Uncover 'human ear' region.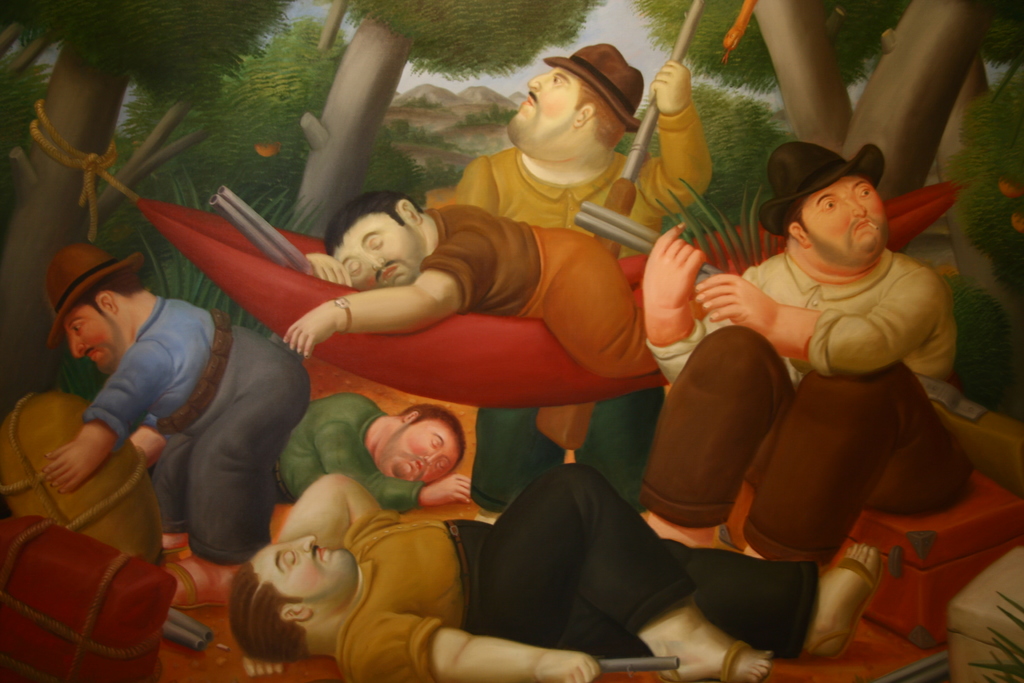
Uncovered: {"left": 404, "top": 413, "right": 419, "bottom": 422}.
